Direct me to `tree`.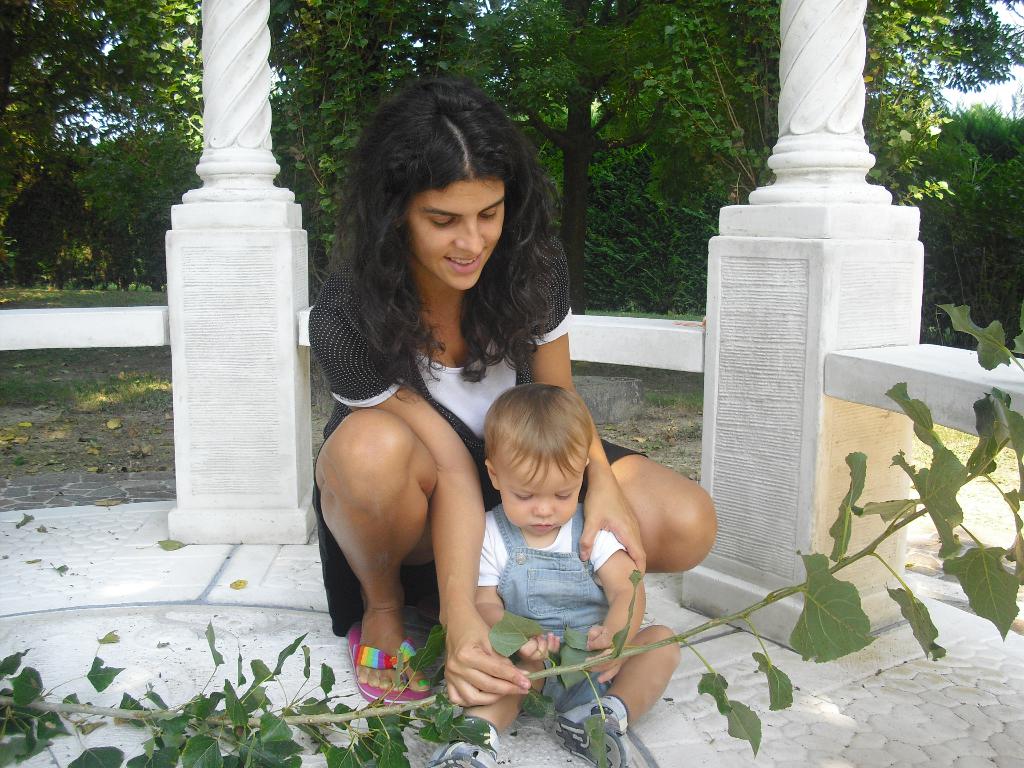
Direction: <bbox>458, 0, 683, 314</bbox>.
